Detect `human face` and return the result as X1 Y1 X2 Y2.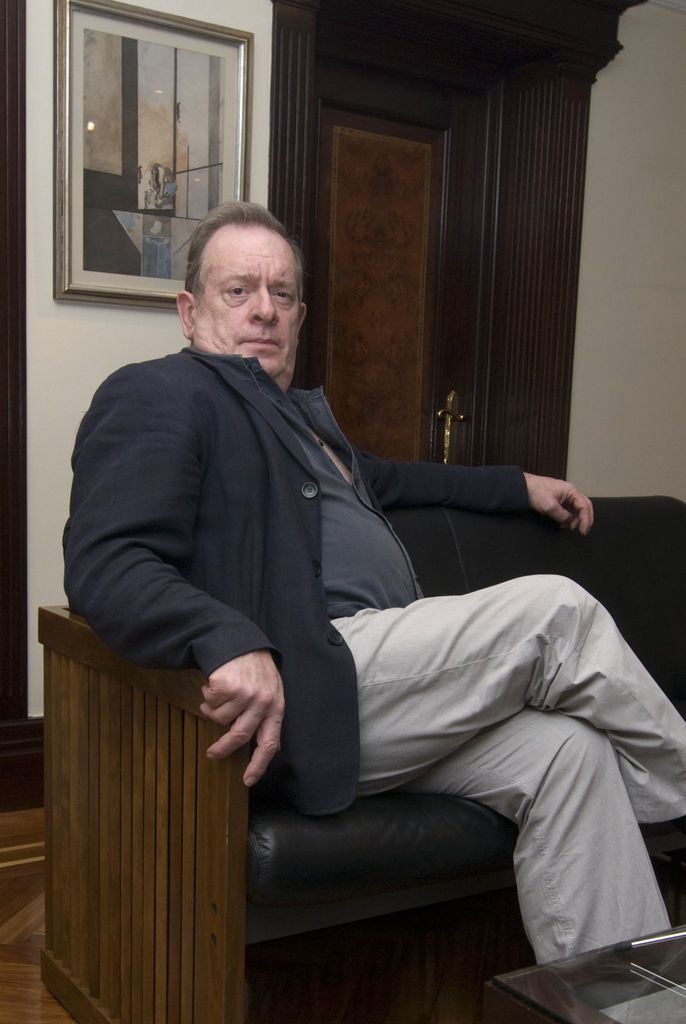
195 230 304 378.
